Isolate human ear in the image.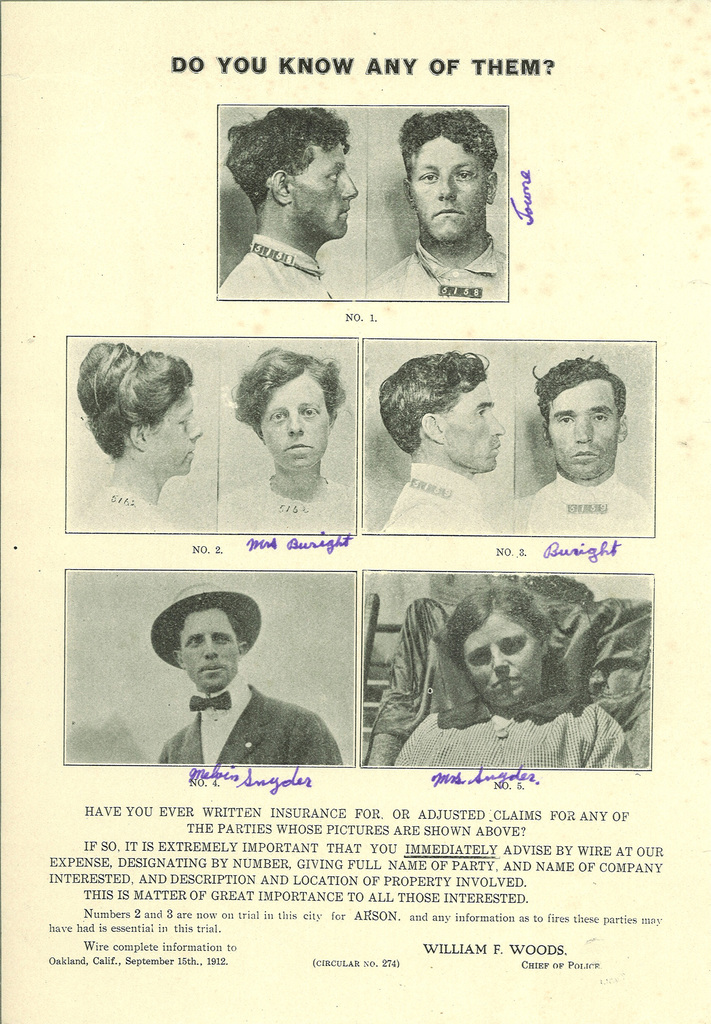
Isolated region: x1=402, y1=175, x2=421, y2=209.
